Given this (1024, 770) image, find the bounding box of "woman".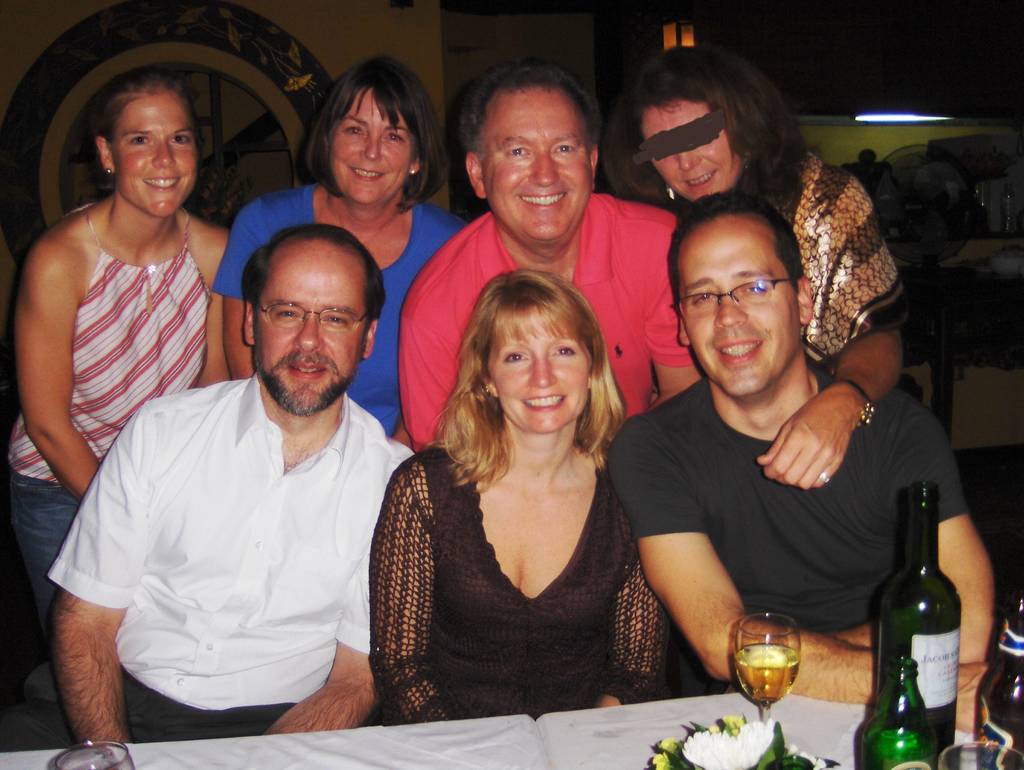
(left=6, top=71, right=236, bottom=636).
